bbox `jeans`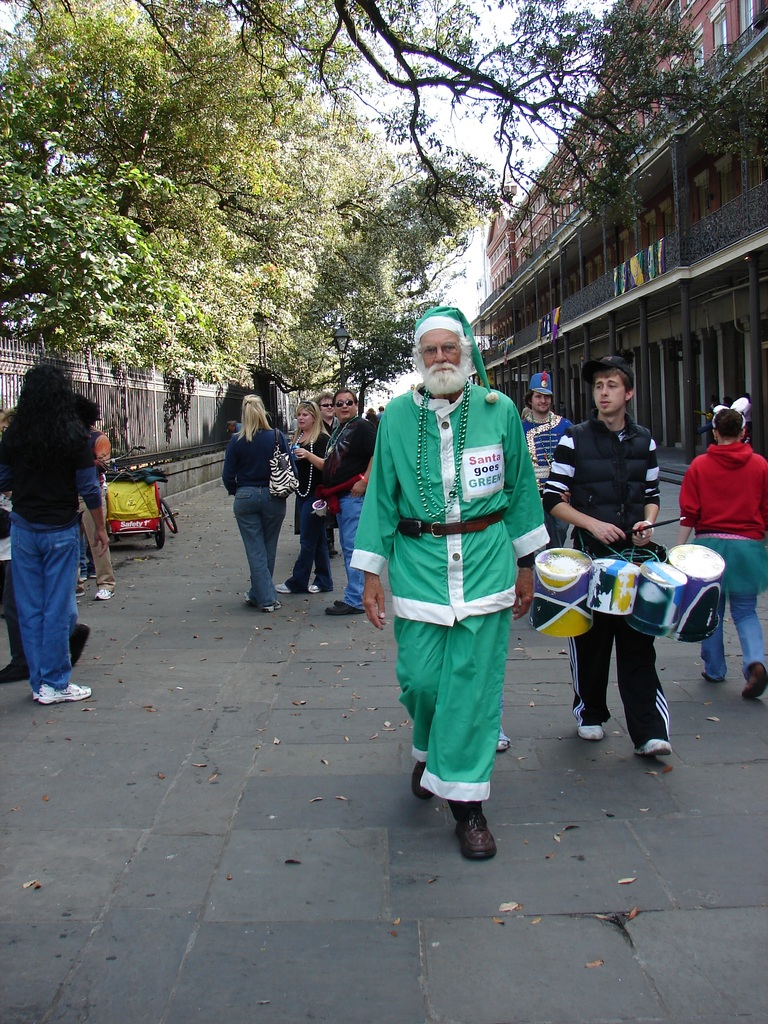
pyautogui.locateOnScreen(548, 556, 674, 762)
